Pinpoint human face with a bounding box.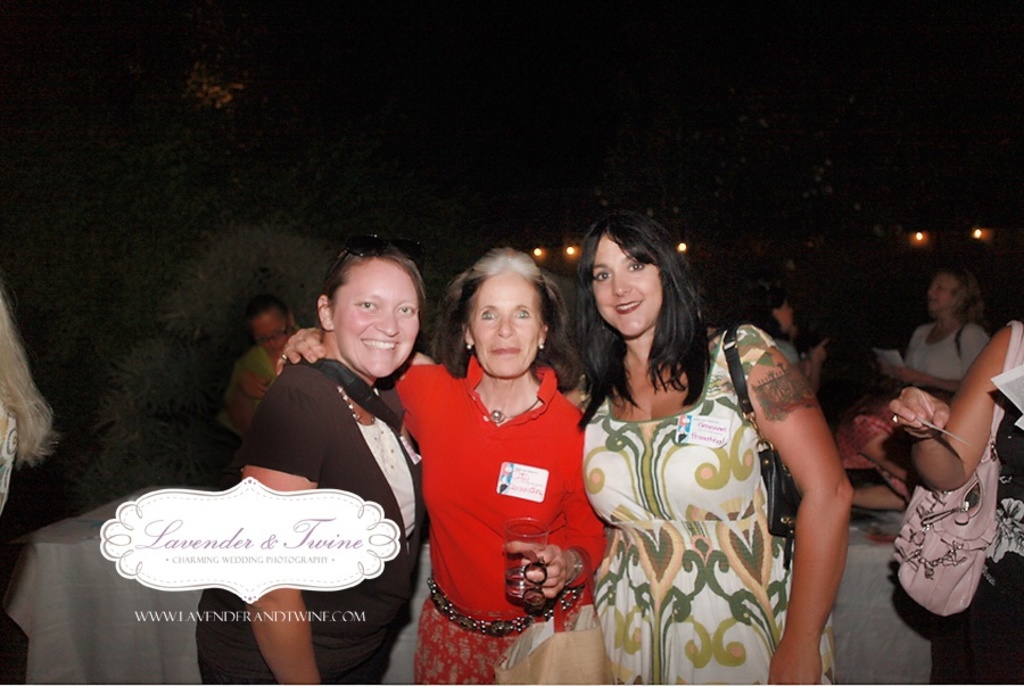
bbox(591, 233, 664, 331).
